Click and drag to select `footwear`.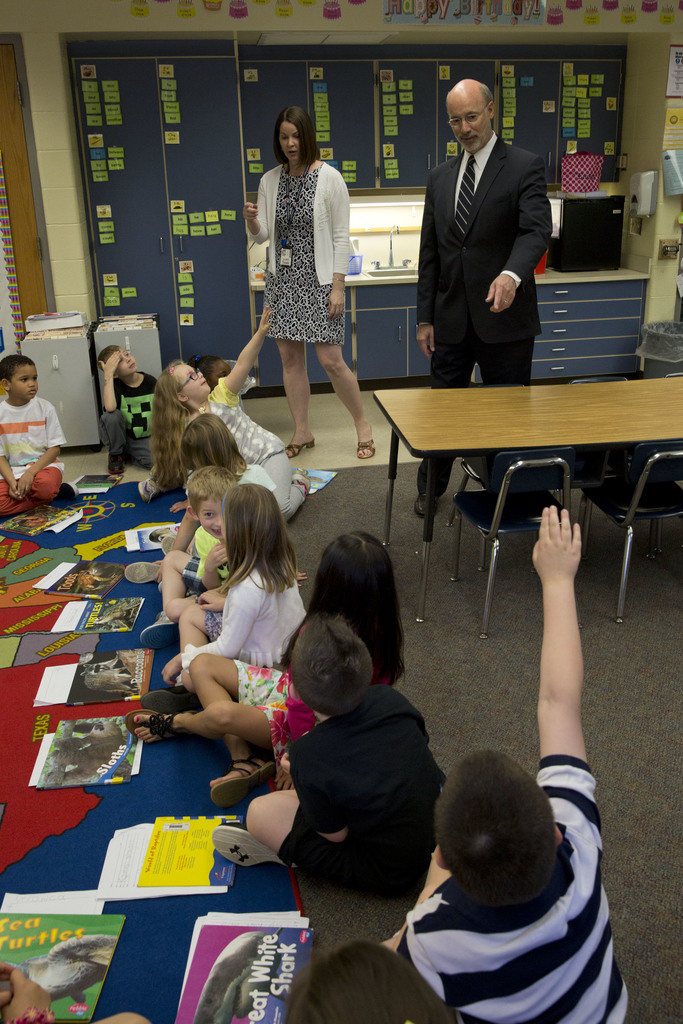
Selection: Rect(108, 444, 127, 474).
